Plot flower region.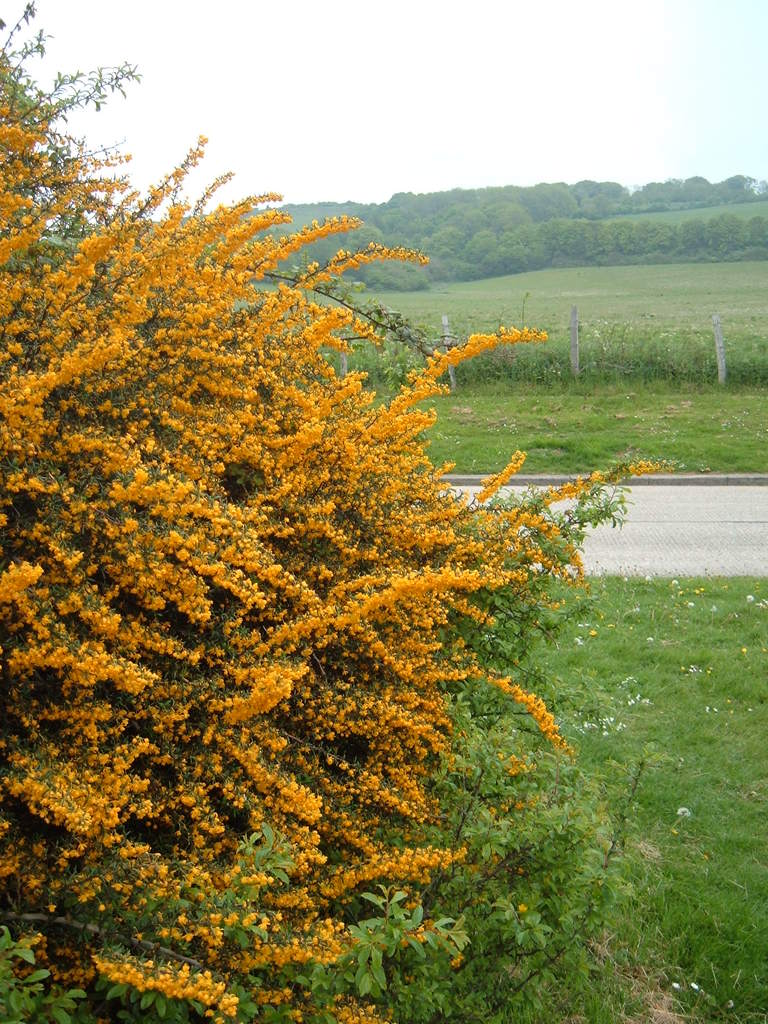
Plotted at box=[756, 598, 767, 611].
